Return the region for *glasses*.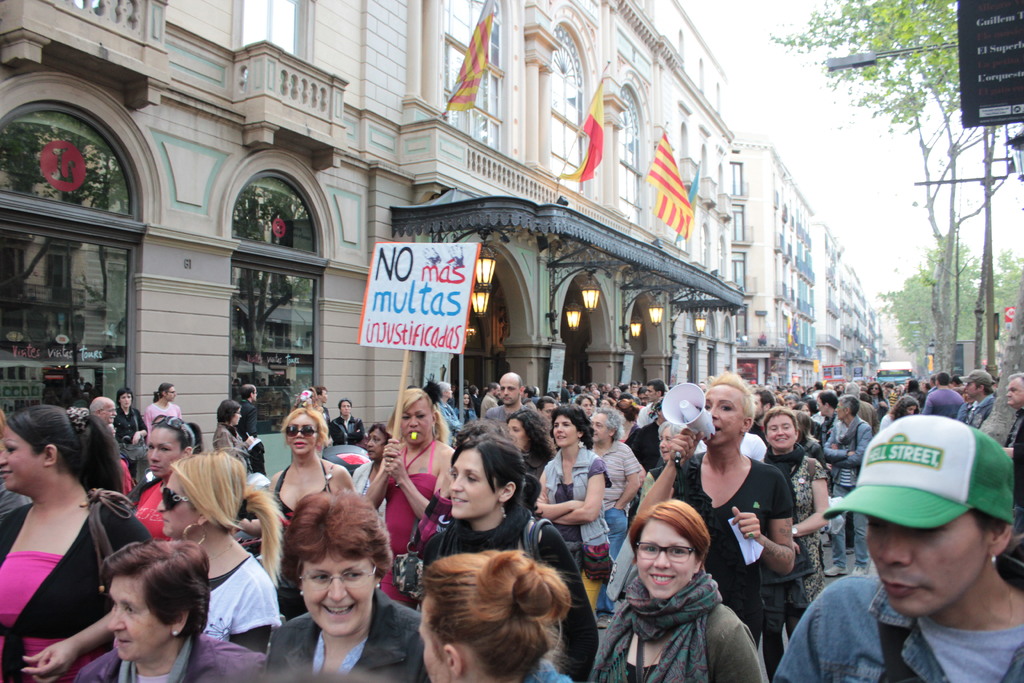
l=142, t=415, r=197, b=449.
